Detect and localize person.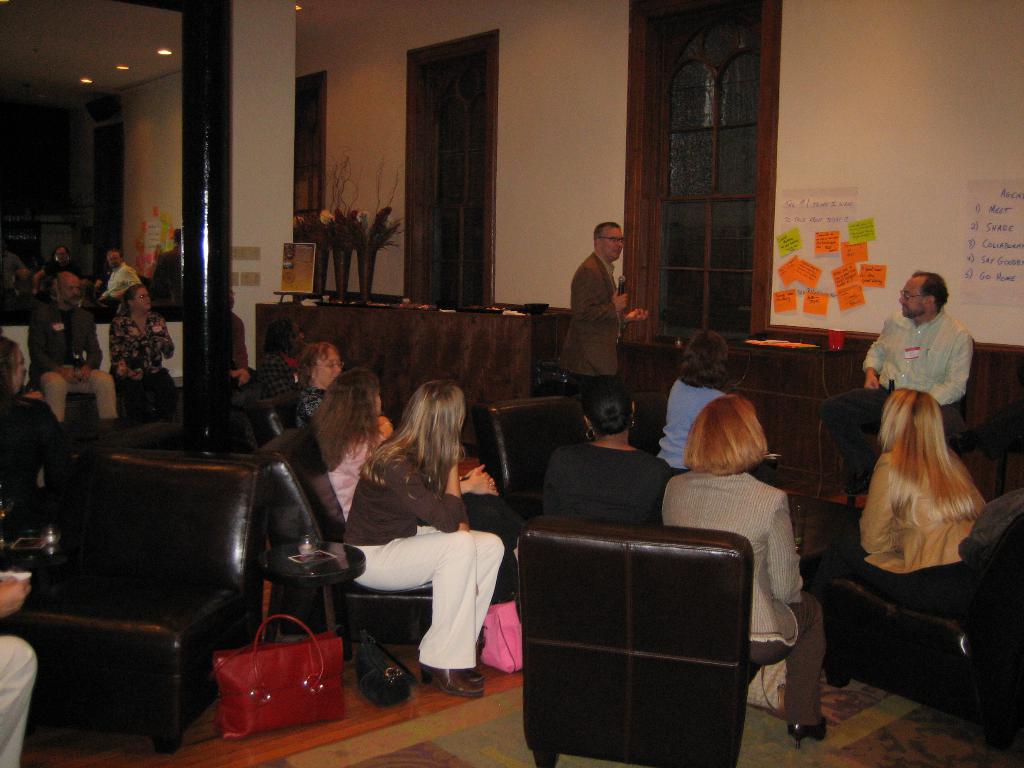
Localized at (147,227,188,318).
